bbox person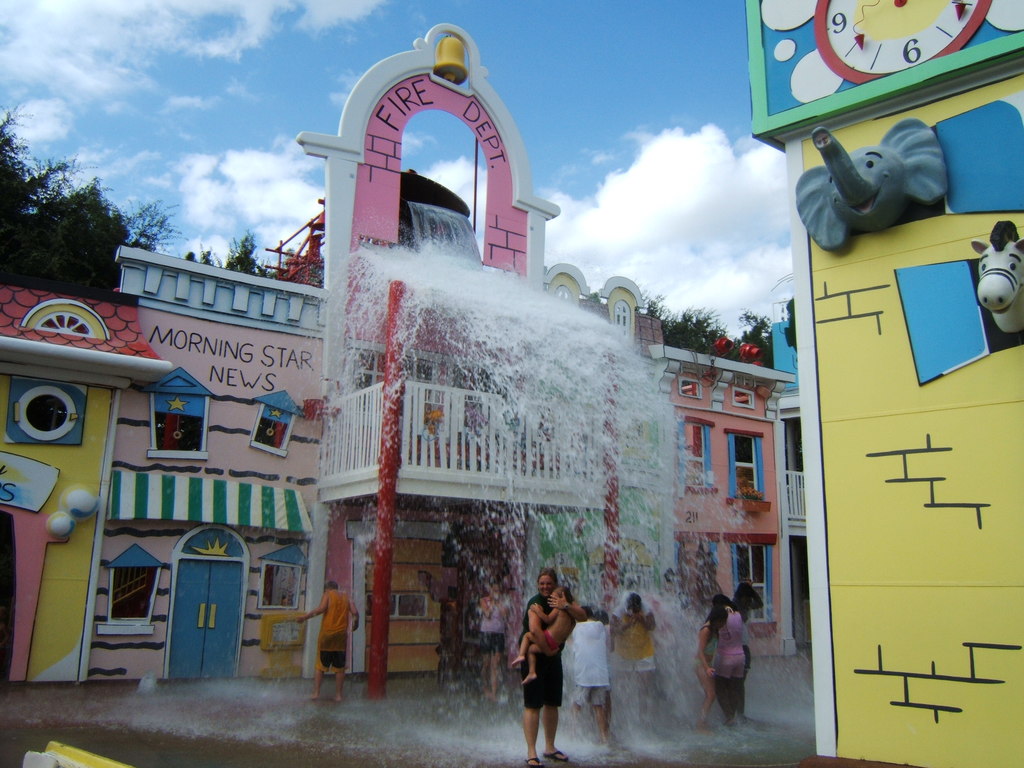
{"x1": 693, "y1": 597, "x2": 718, "y2": 725}
